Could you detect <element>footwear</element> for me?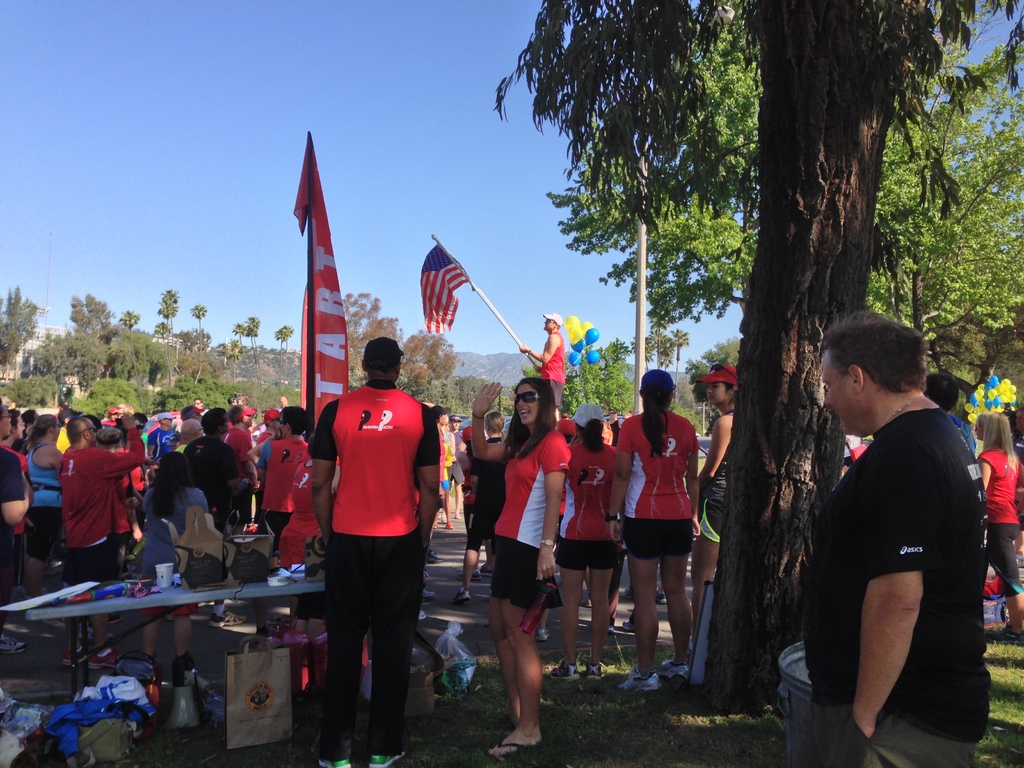
Detection result: {"left": 449, "top": 586, "right": 470, "bottom": 603}.
